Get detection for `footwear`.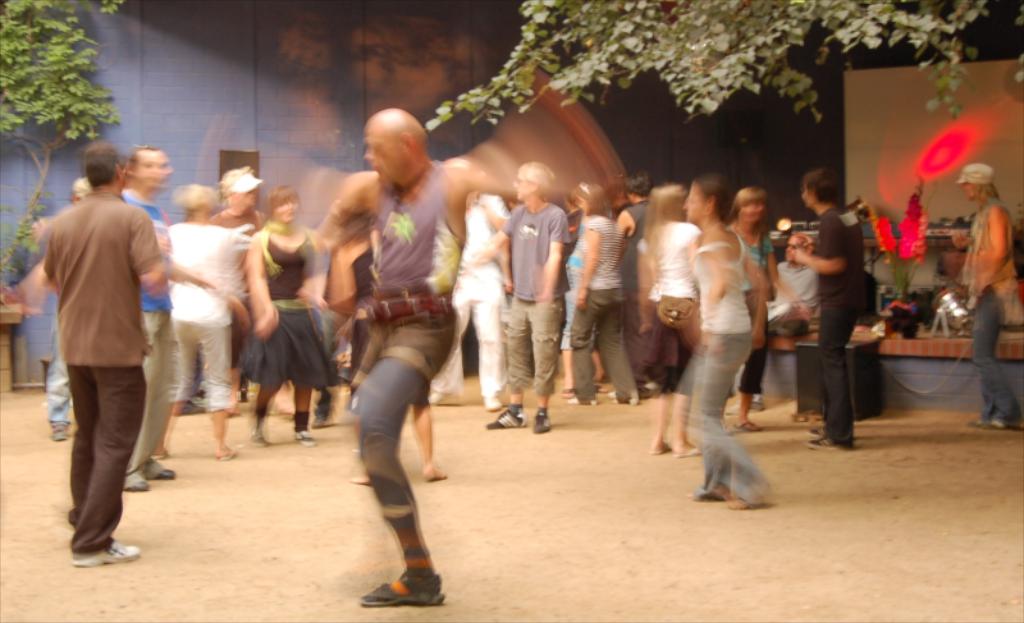
Detection: 371:537:439:605.
